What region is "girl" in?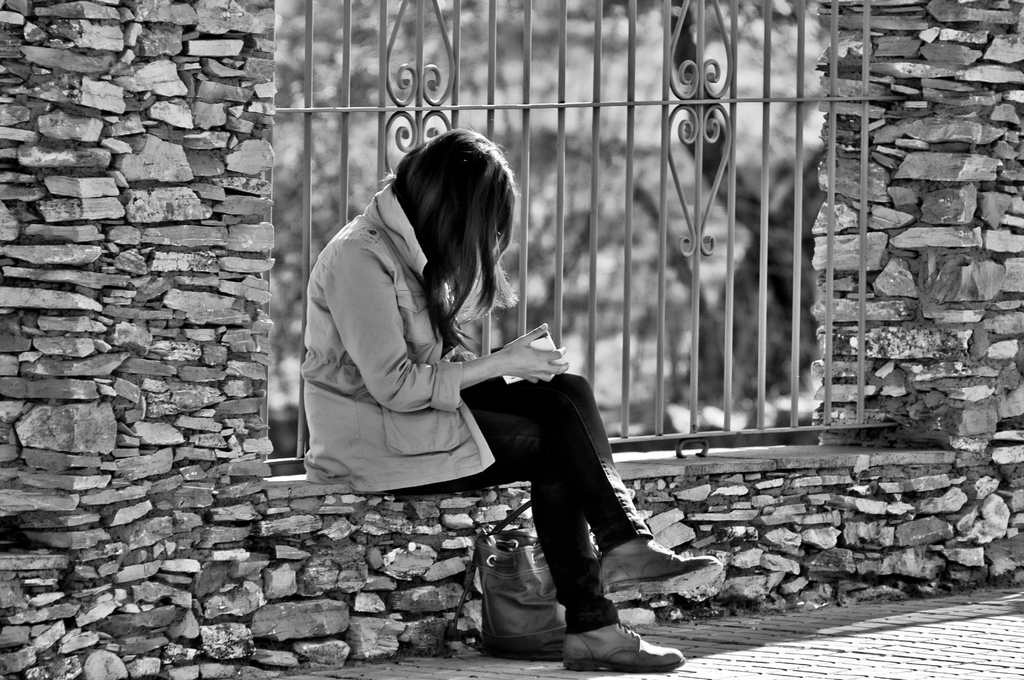
[303, 129, 724, 672].
